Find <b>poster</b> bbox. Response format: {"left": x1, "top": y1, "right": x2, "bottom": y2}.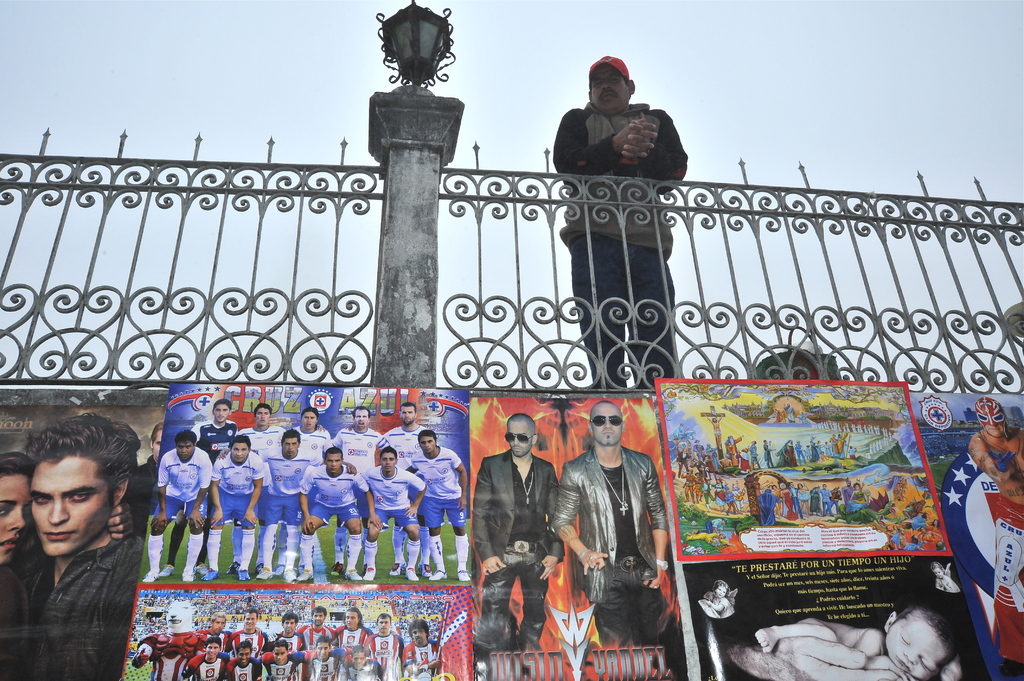
{"left": 0, "top": 402, "right": 168, "bottom": 680}.
